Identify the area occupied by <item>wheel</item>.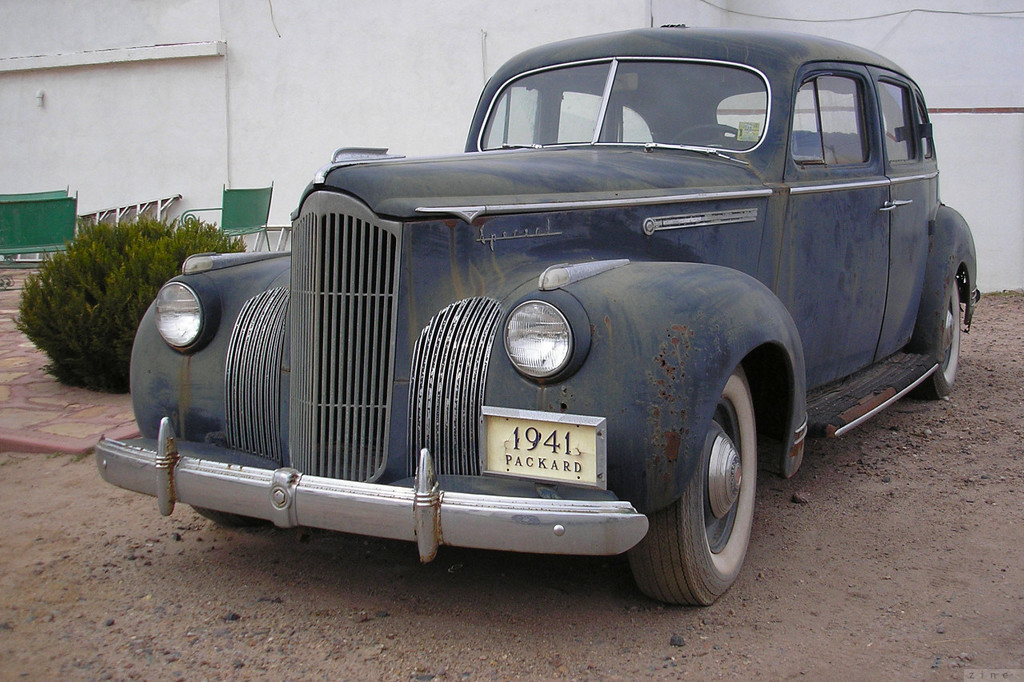
Area: crop(186, 507, 263, 523).
